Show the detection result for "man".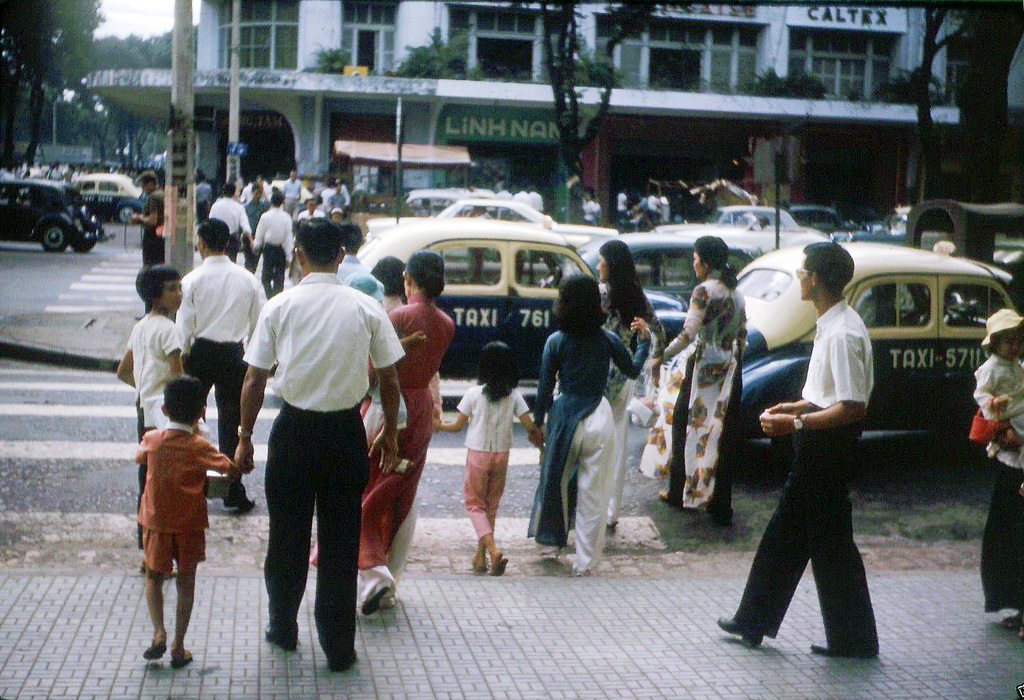
[left=249, top=186, right=296, bottom=286].
